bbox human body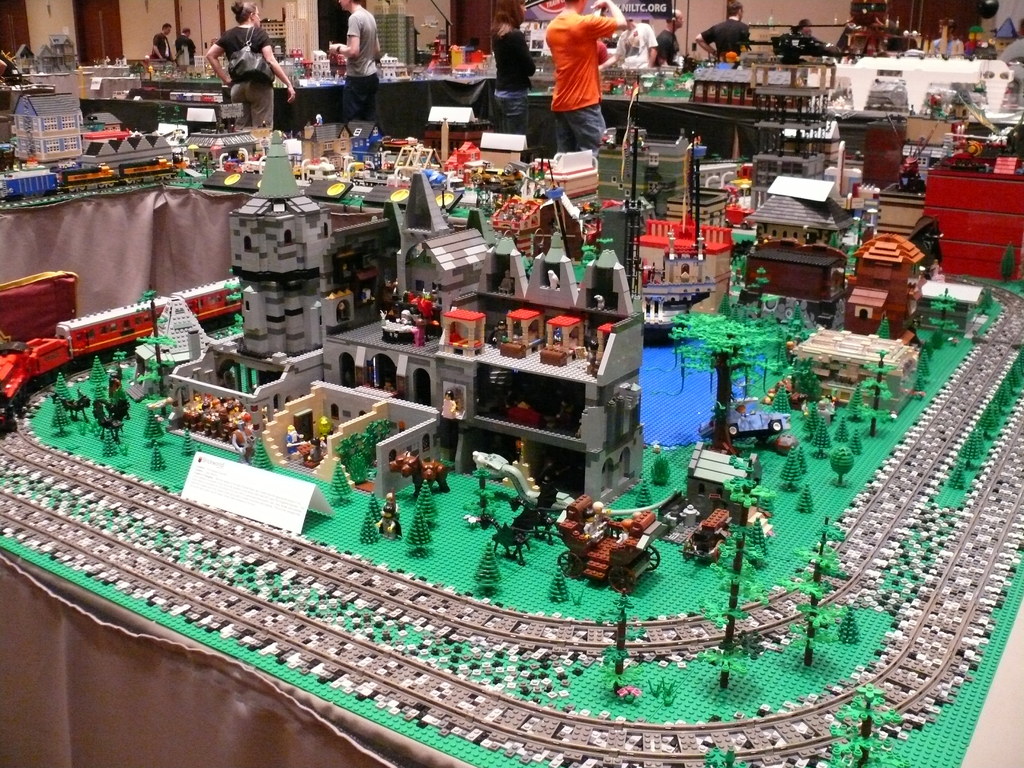
{"left": 540, "top": 0, "right": 621, "bottom": 159}
